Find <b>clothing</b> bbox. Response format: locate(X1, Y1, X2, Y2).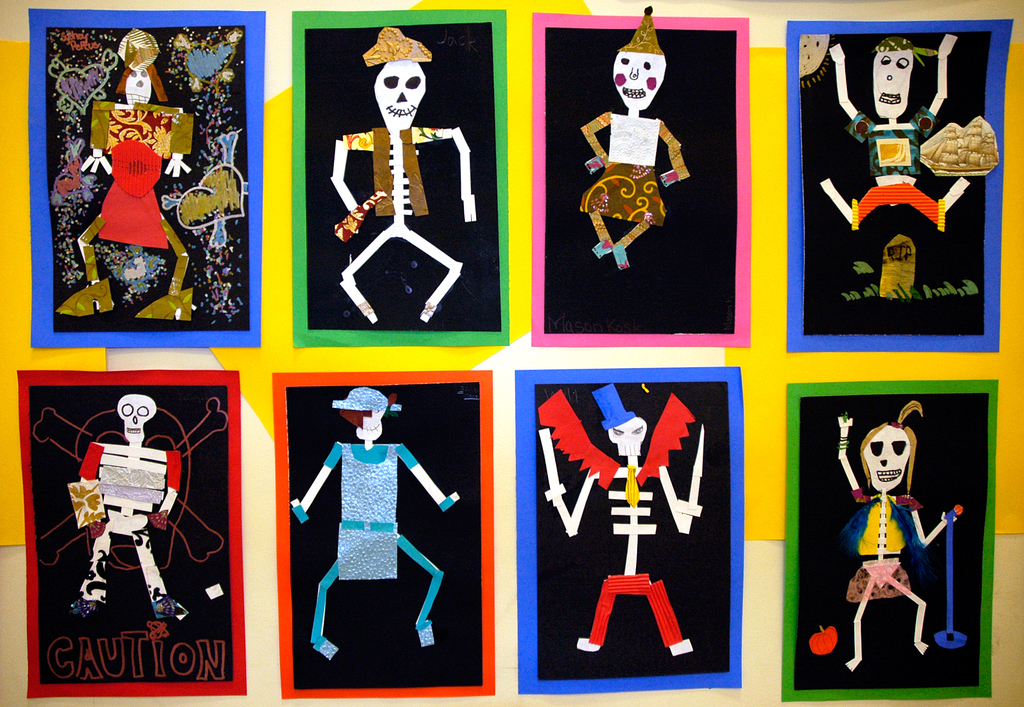
locate(571, 116, 676, 242).
